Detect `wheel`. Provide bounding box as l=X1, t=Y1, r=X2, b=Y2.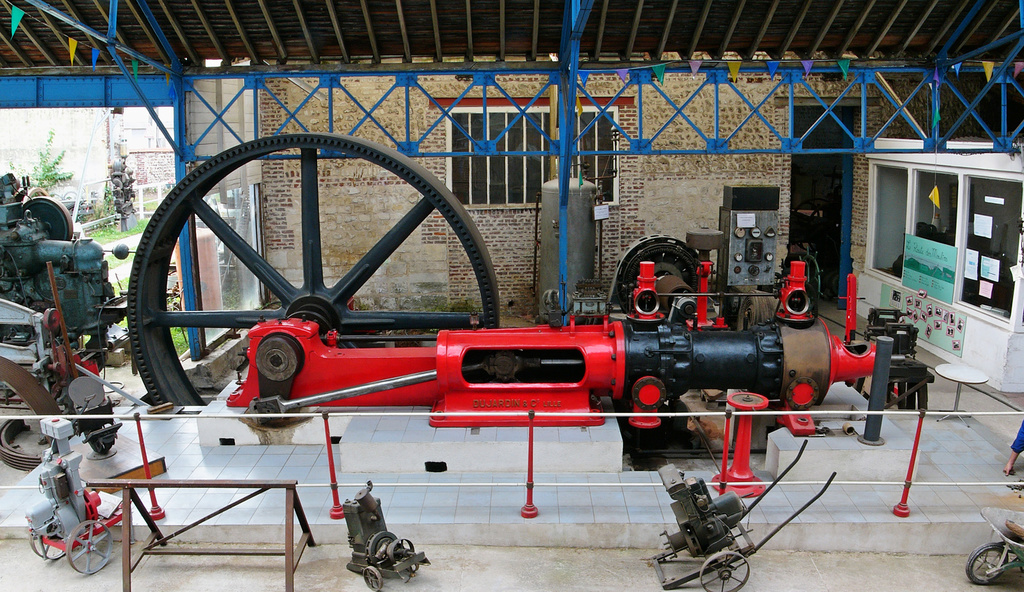
l=701, t=552, r=751, b=591.
